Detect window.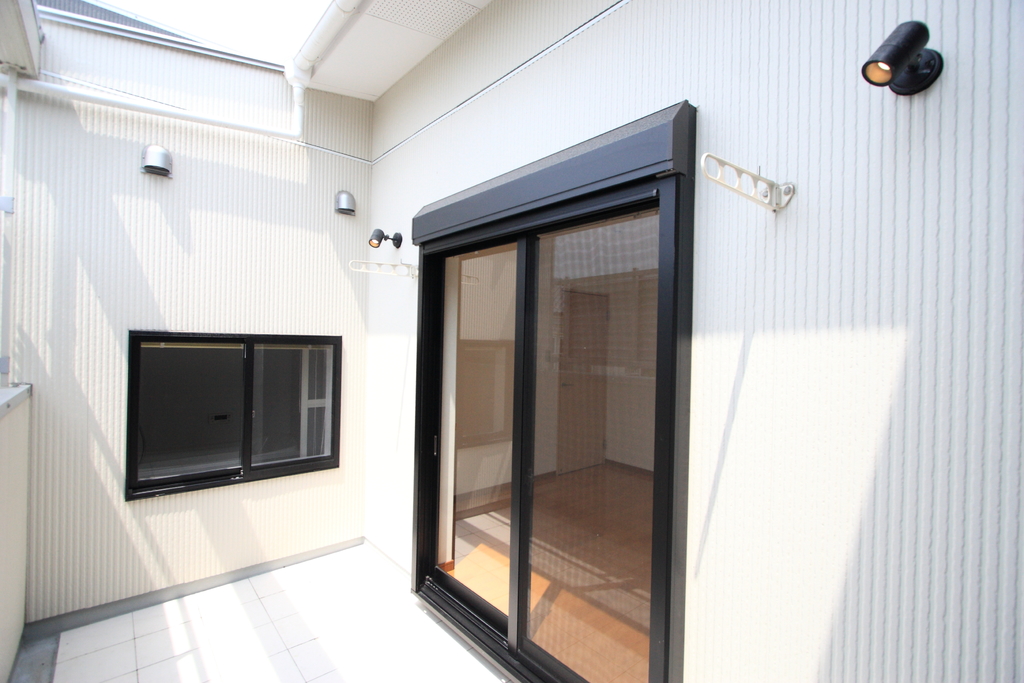
Detected at select_region(127, 315, 364, 497).
